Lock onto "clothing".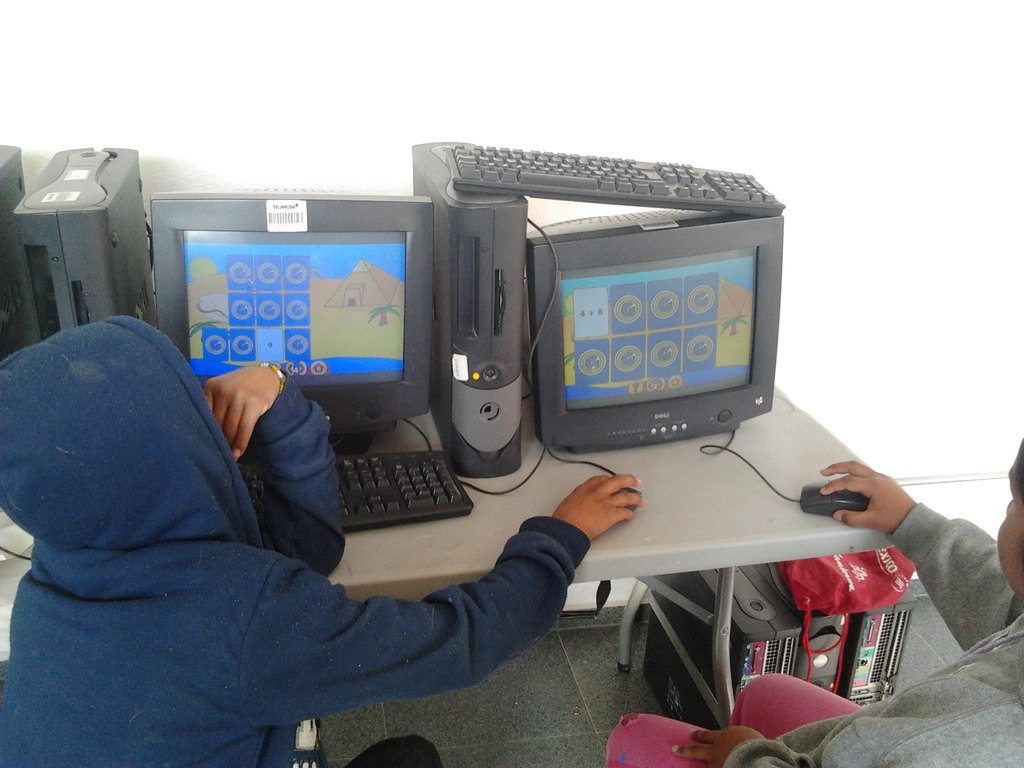
Locked: BBox(38, 227, 552, 746).
